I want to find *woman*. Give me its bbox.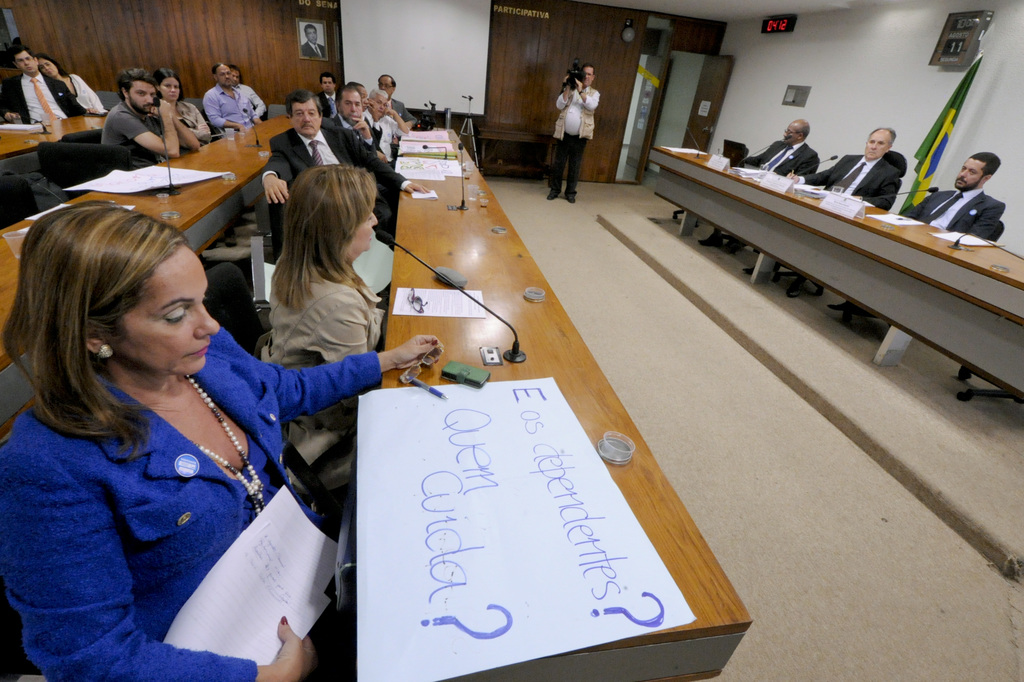
locate(0, 201, 444, 681).
